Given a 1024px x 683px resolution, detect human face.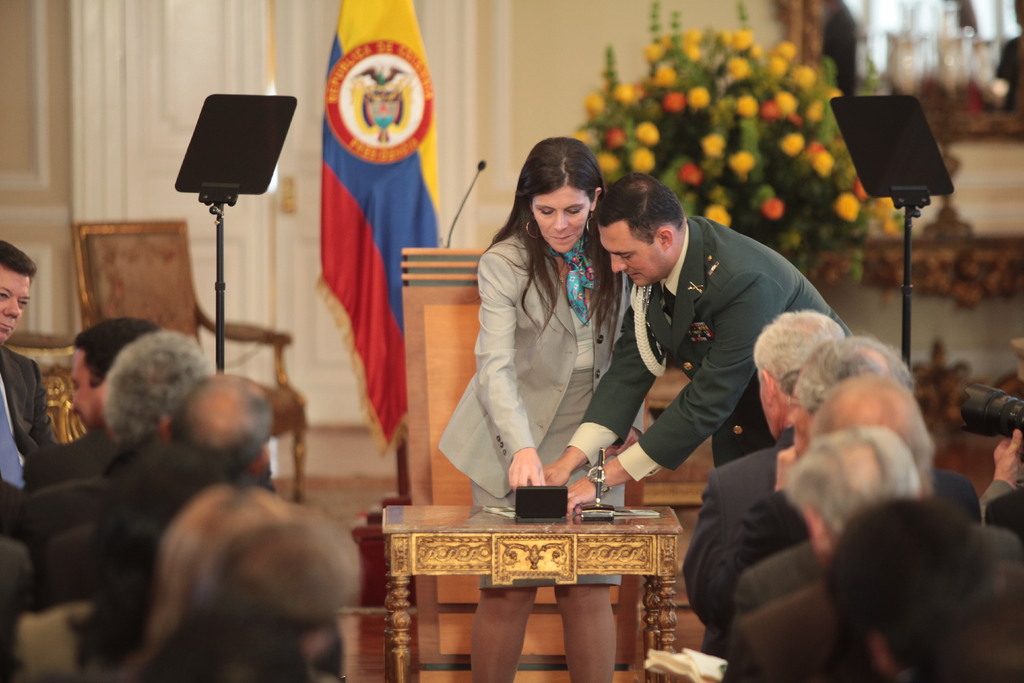
<bbox>598, 223, 658, 286</bbox>.
